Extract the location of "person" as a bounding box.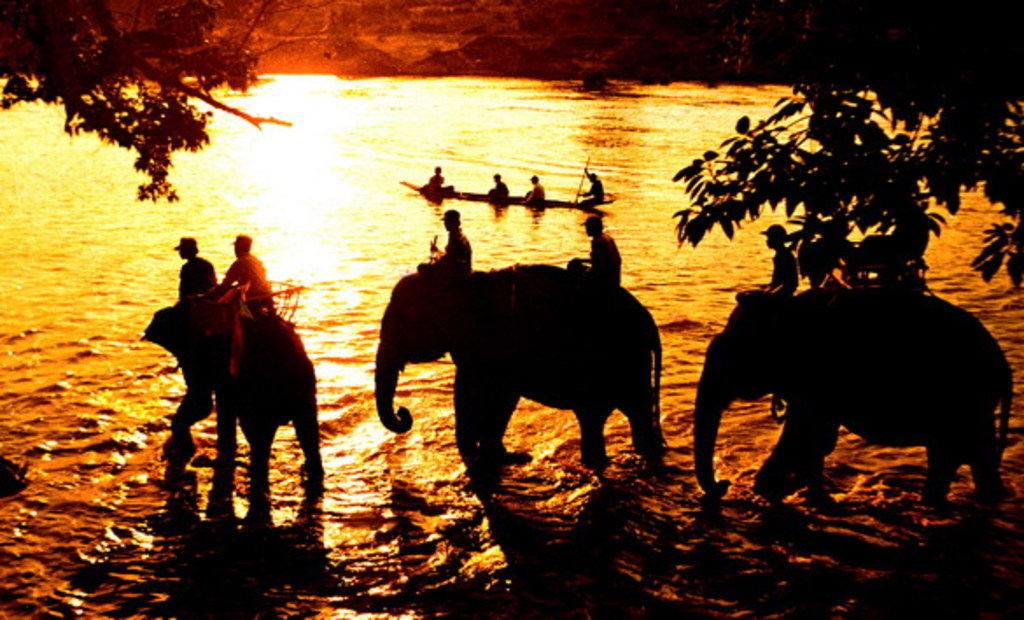
l=565, t=212, r=623, b=294.
